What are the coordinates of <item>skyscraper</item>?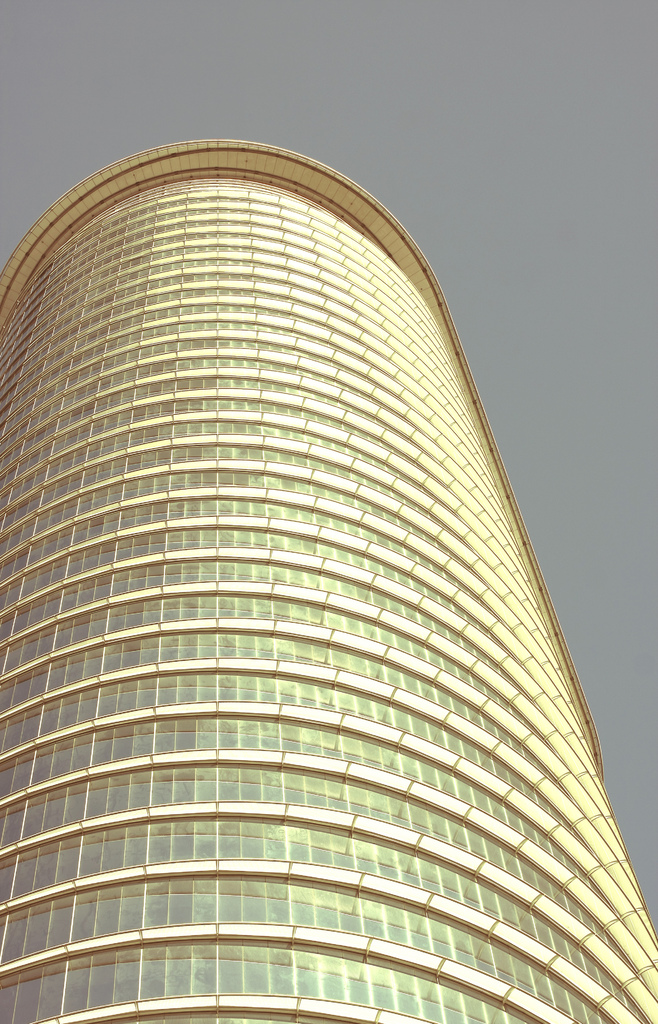
0, 106, 646, 1023.
